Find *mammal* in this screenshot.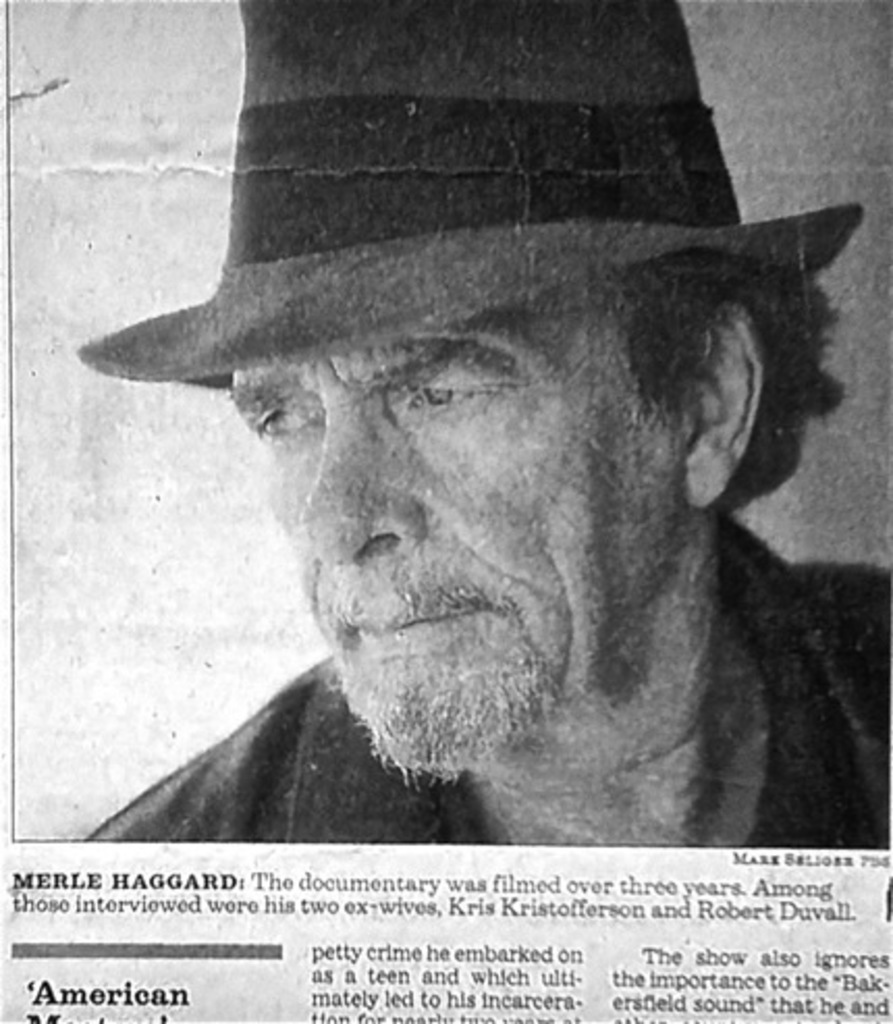
The bounding box for *mammal* is <region>0, 166, 892, 868</region>.
